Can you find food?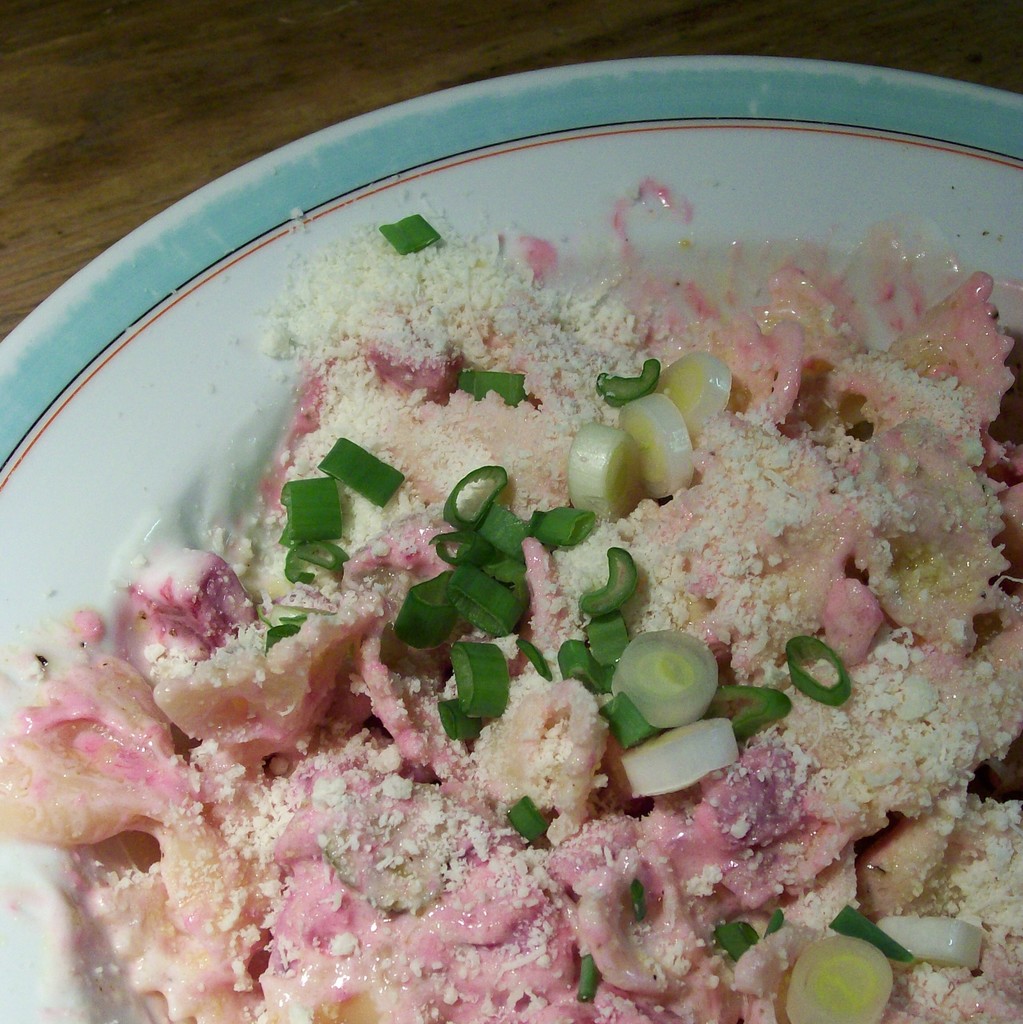
Yes, bounding box: bbox(97, 64, 1010, 998).
